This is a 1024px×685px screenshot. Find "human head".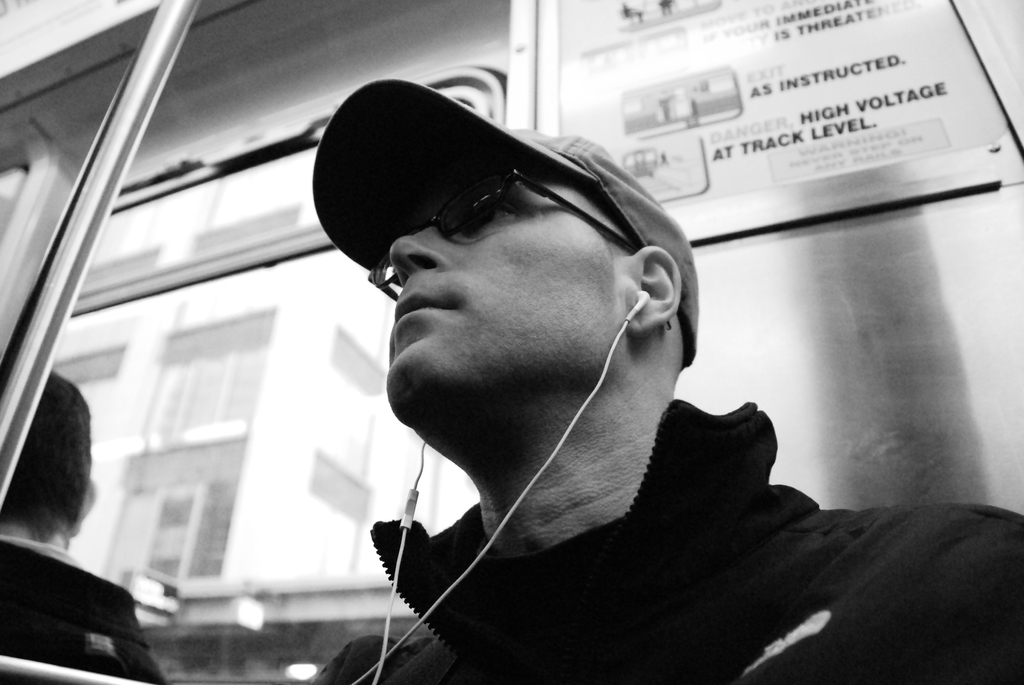
Bounding box: rect(0, 366, 103, 555).
